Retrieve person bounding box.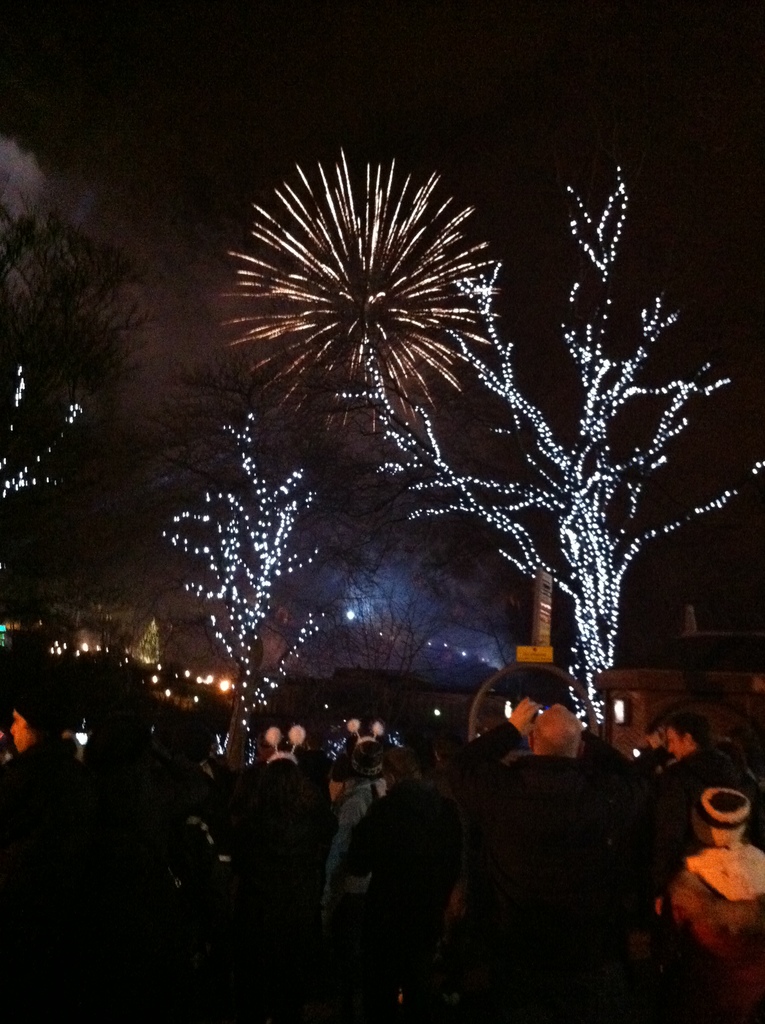
Bounding box: {"left": 340, "top": 690, "right": 464, "bottom": 987}.
